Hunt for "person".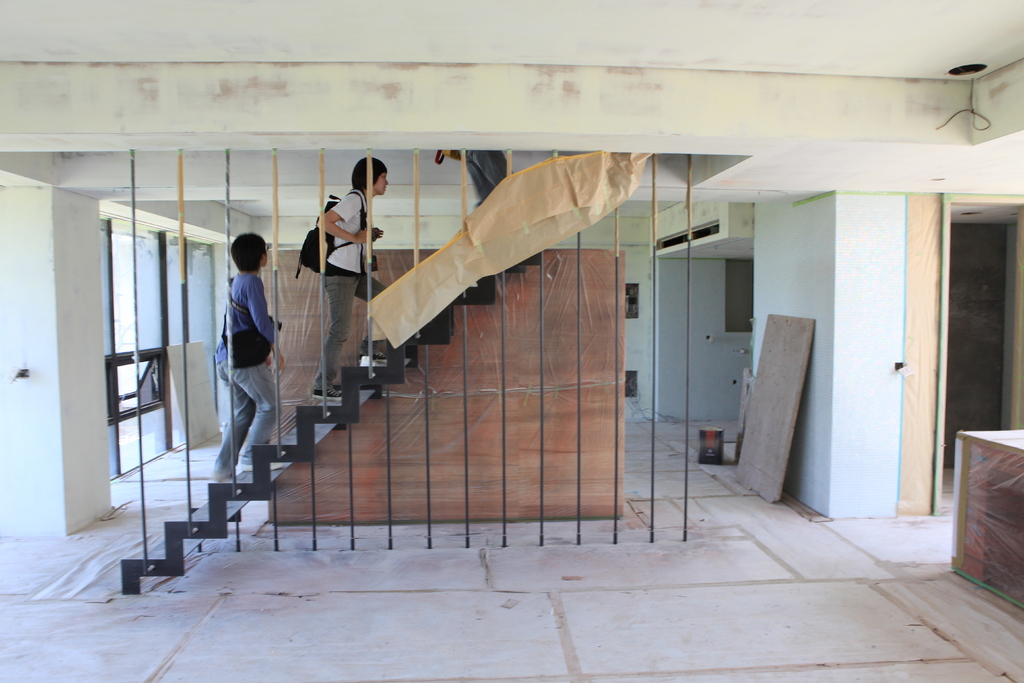
Hunted down at 309, 155, 384, 402.
